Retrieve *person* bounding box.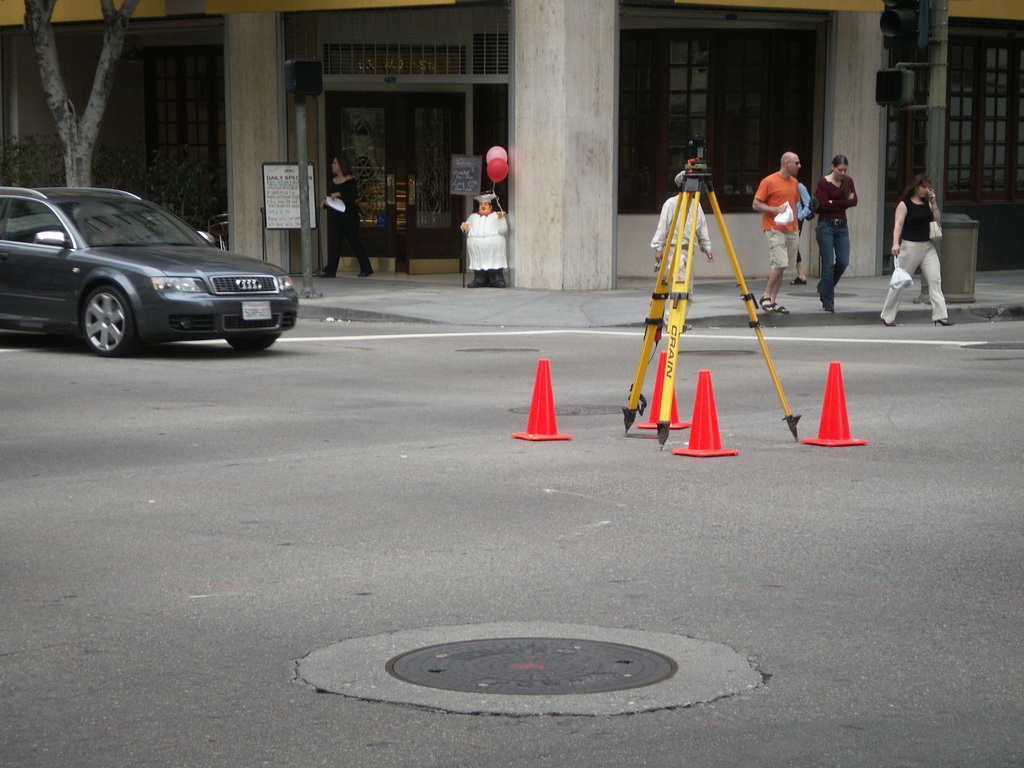
Bounding box: [x1=749, y1=145, x2=805, y2=316].
